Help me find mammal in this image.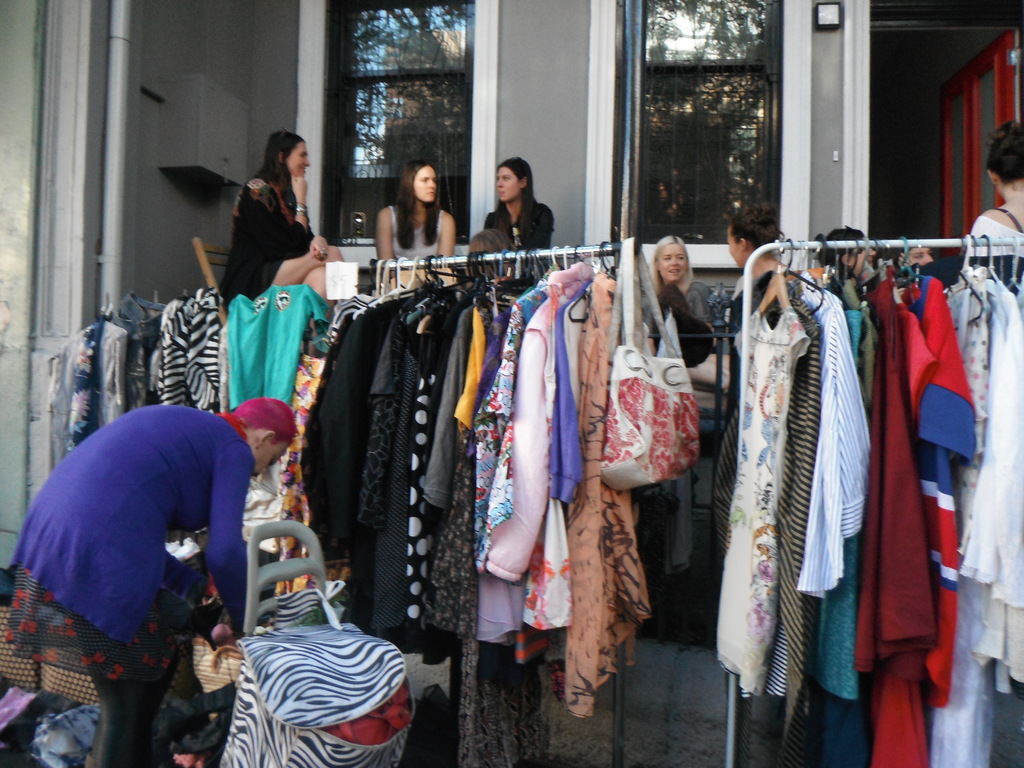
Found it: [left=26, top=387, right=288, bottom=721].
